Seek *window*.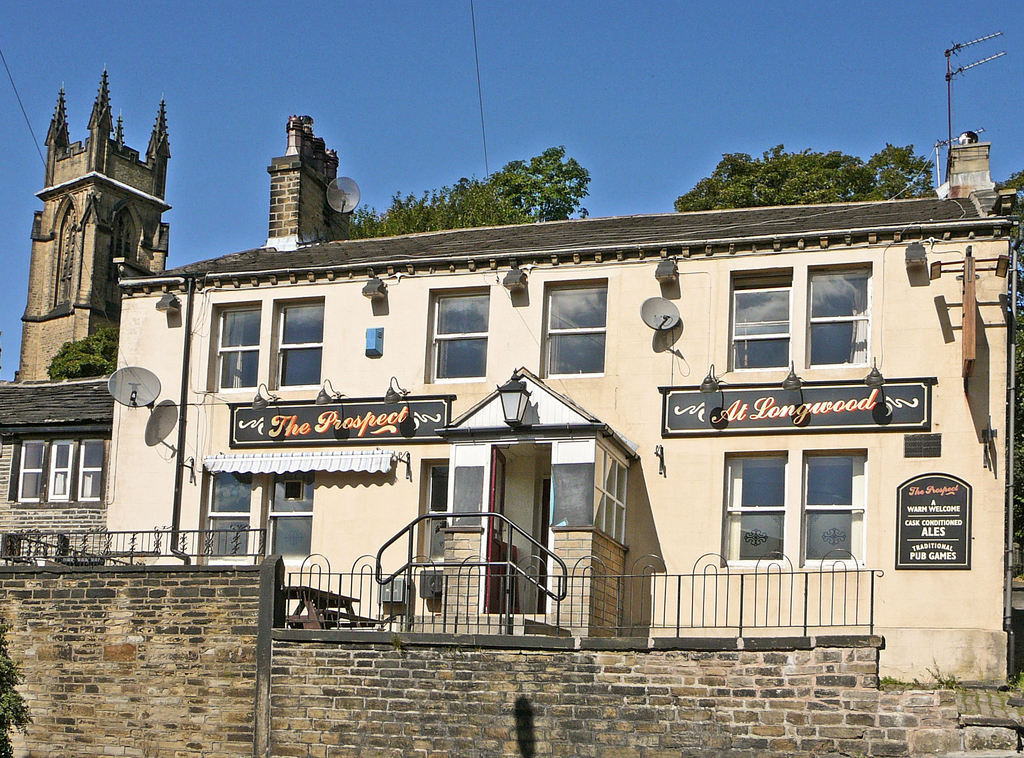
rect(540, 277, 609, 377).
